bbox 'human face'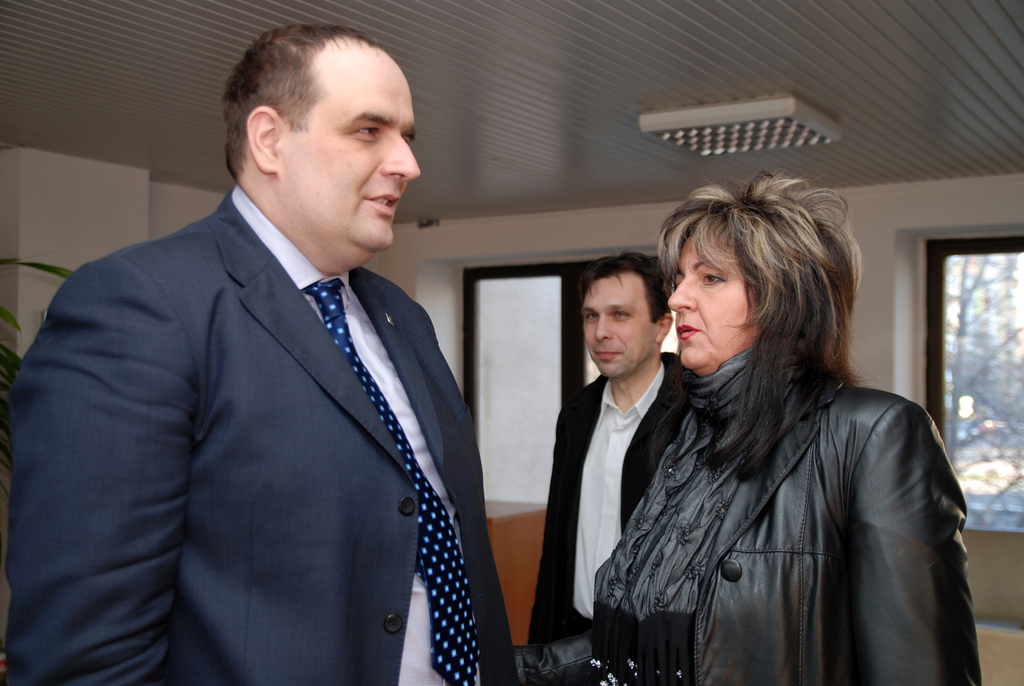
pyautogui.locateOnScreen(586, 279, 639, 385)
